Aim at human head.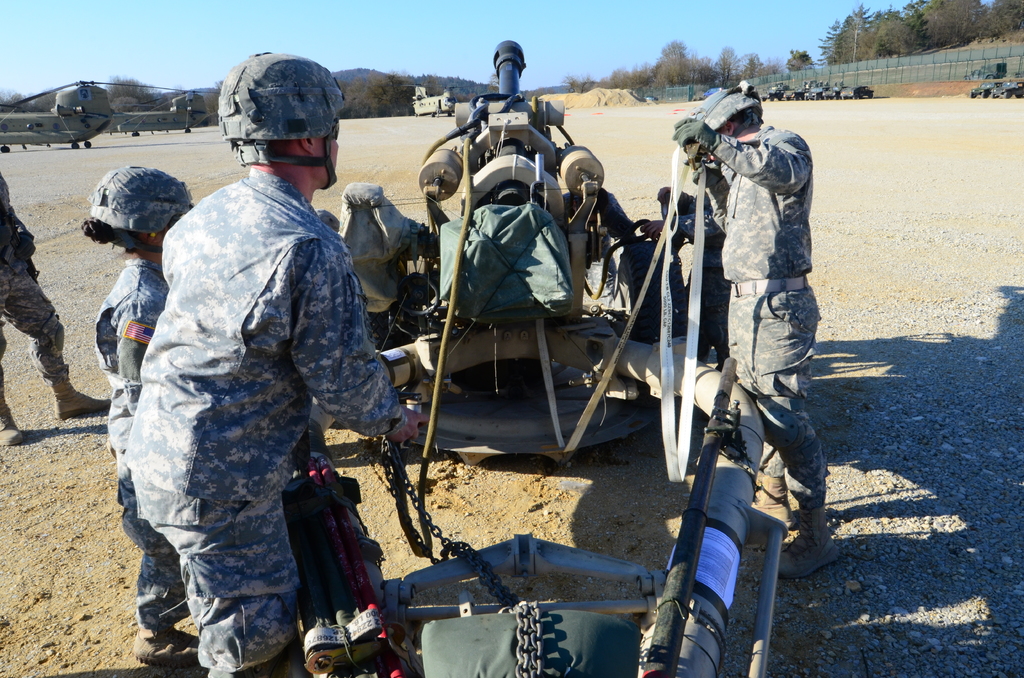
Aimed at l=653, t=184, r=689, b=213.
